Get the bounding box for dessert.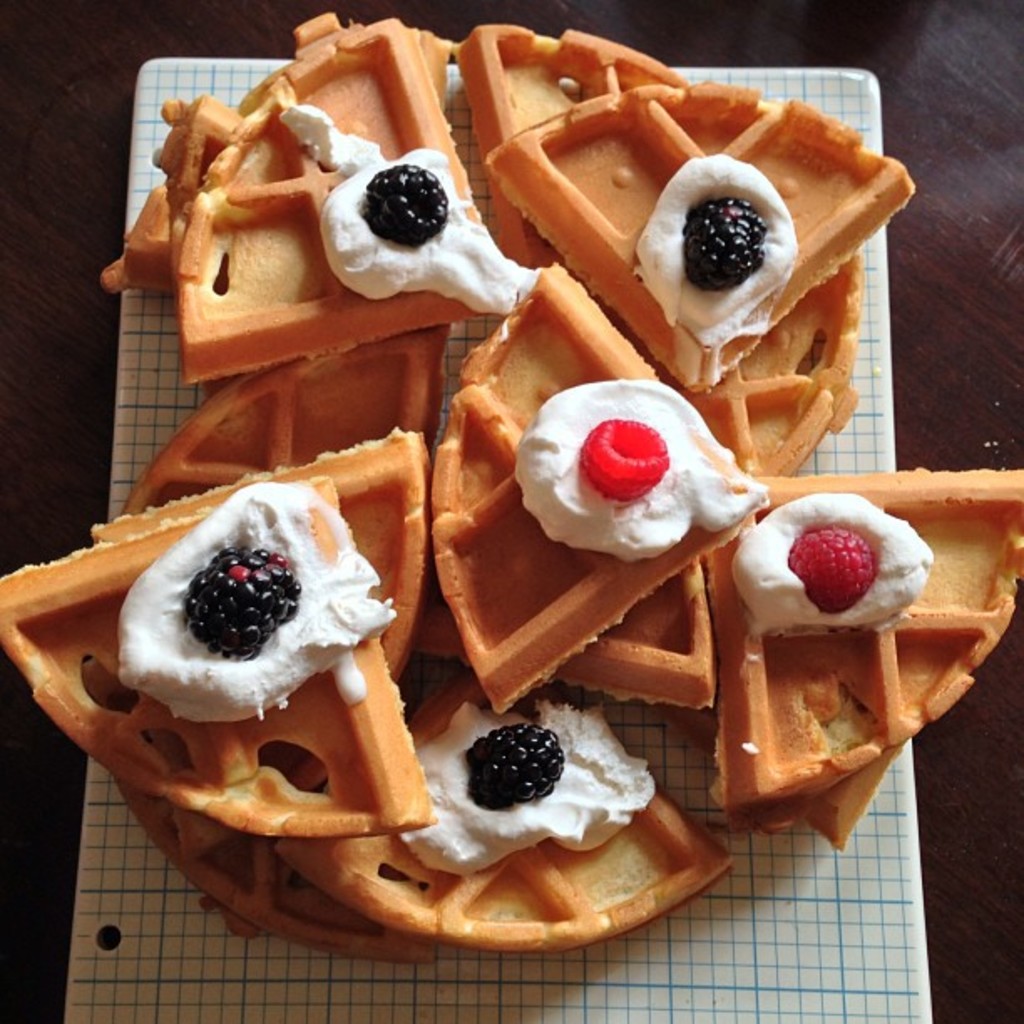
select_region(131, 325, 437, 519).
